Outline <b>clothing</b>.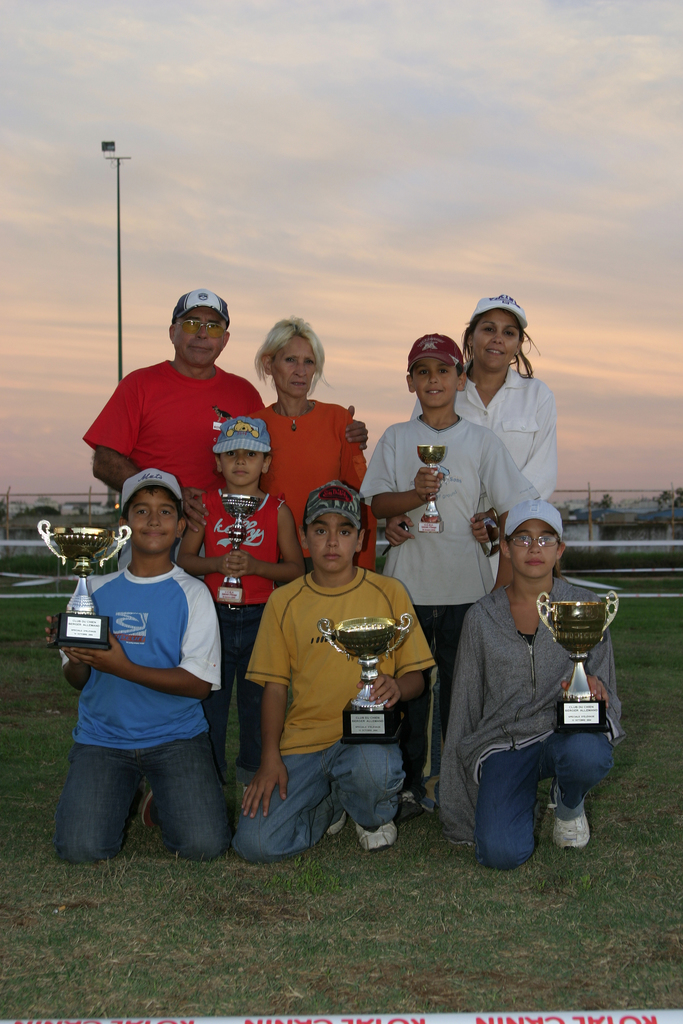
Outline: box=[456, 377, 557, 526].
